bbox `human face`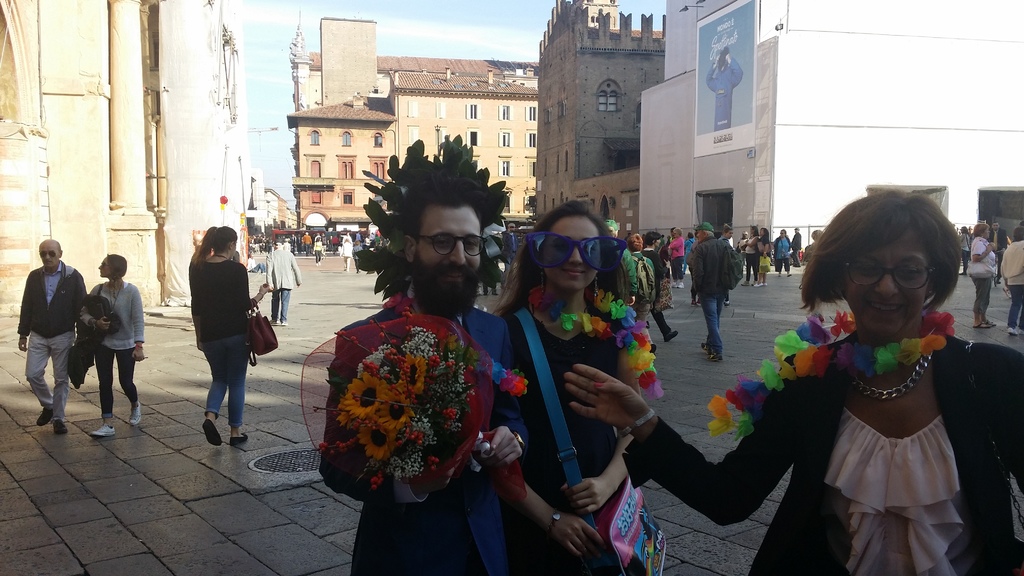
(x1=413, y1=205, x2=483, y2=315)
